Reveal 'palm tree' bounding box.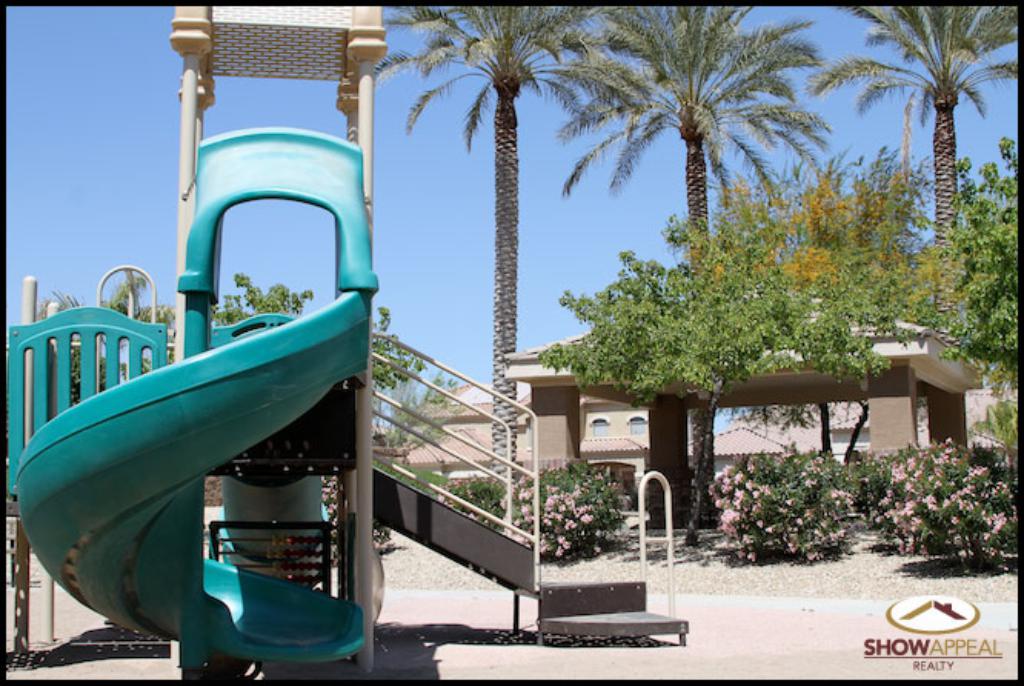
Revealed: [left=584, top=12, right=796, bottom=268].
